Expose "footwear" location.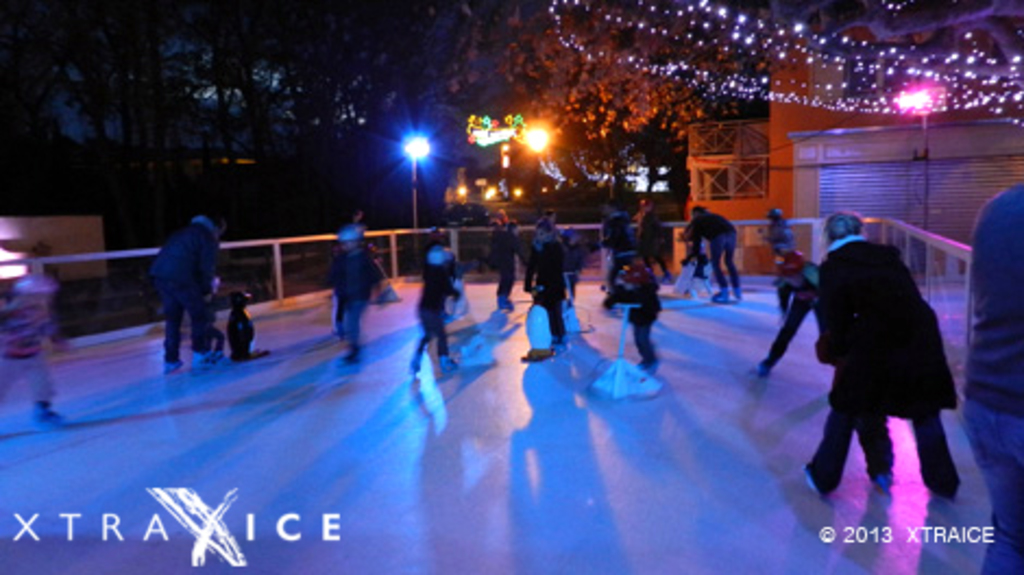
Exposed at l=499, t=298, r=510, b=311.
